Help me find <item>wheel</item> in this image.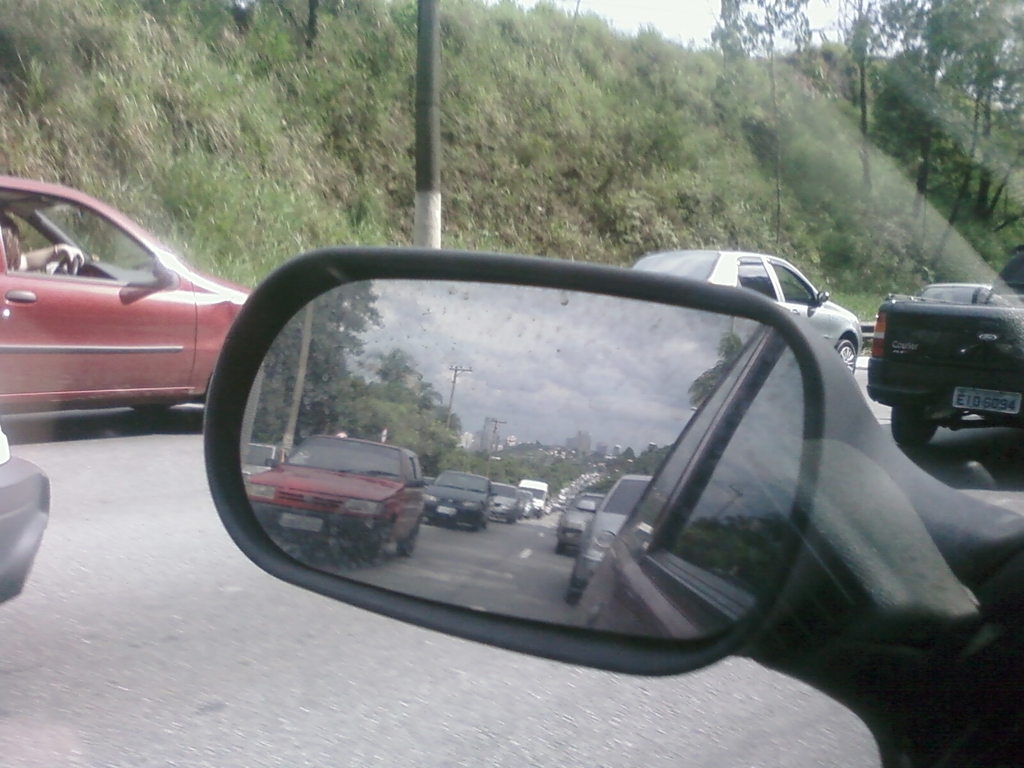
Found it: (left=833, top=337, right=858, bottom=376).
